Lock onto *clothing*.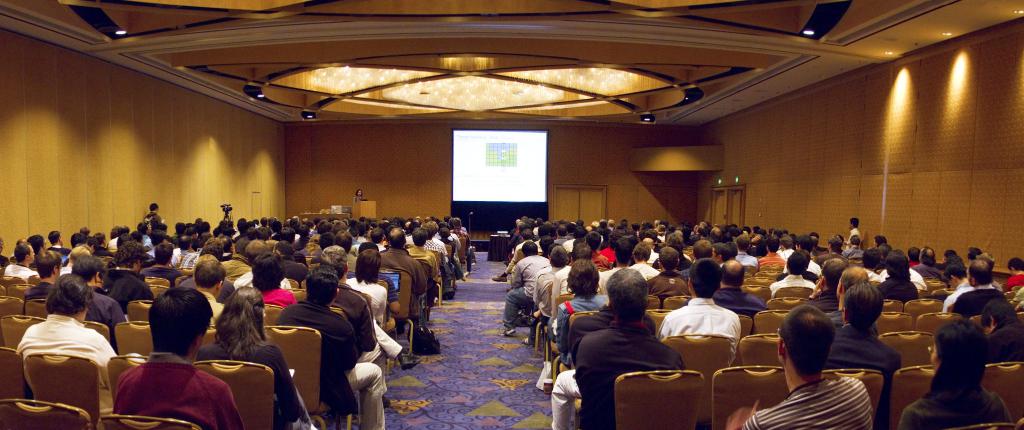
Locked: bbox=[849, 228, 856, 245].
